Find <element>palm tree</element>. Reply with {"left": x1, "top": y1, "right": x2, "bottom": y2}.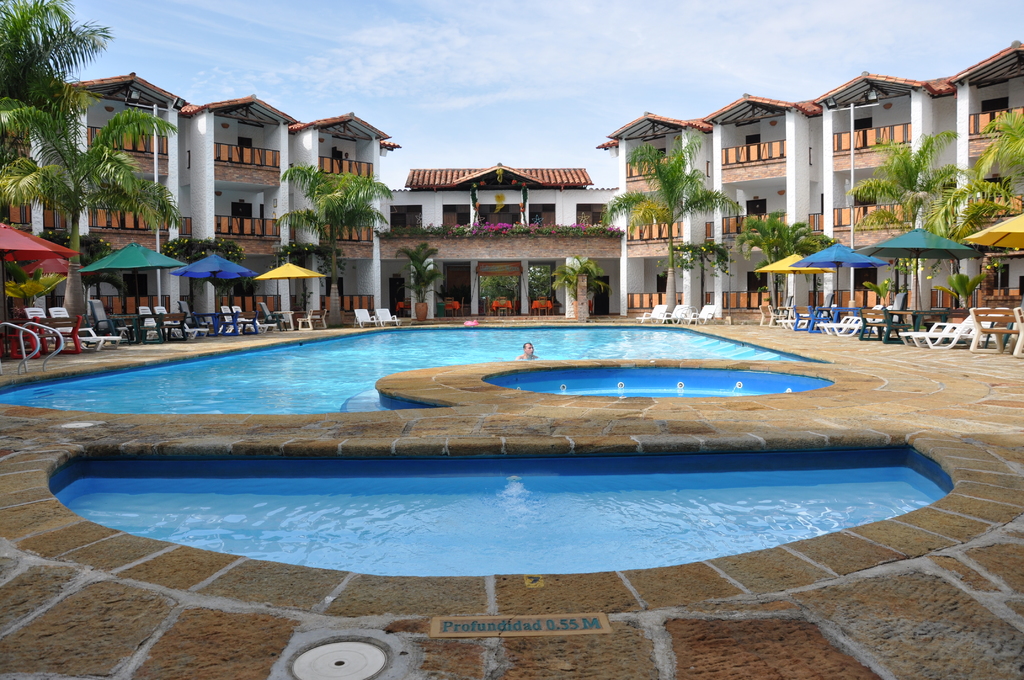
{"left": 0, "top": 0, "right": 120, "bottom": 159}.
